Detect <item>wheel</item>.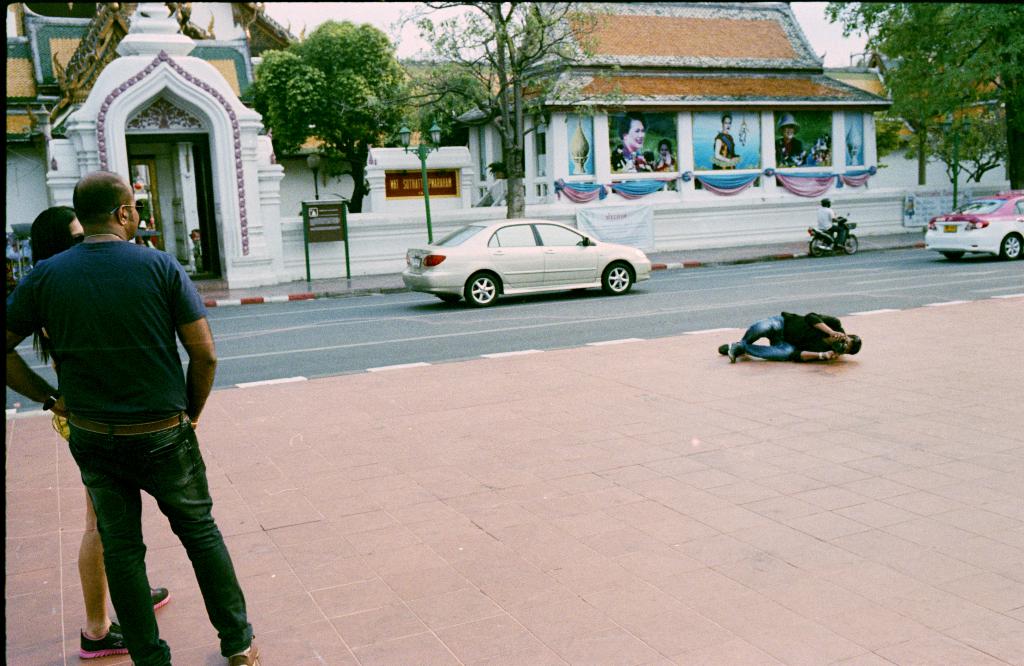
Detected at region(1001, 234, 1023, 259).
